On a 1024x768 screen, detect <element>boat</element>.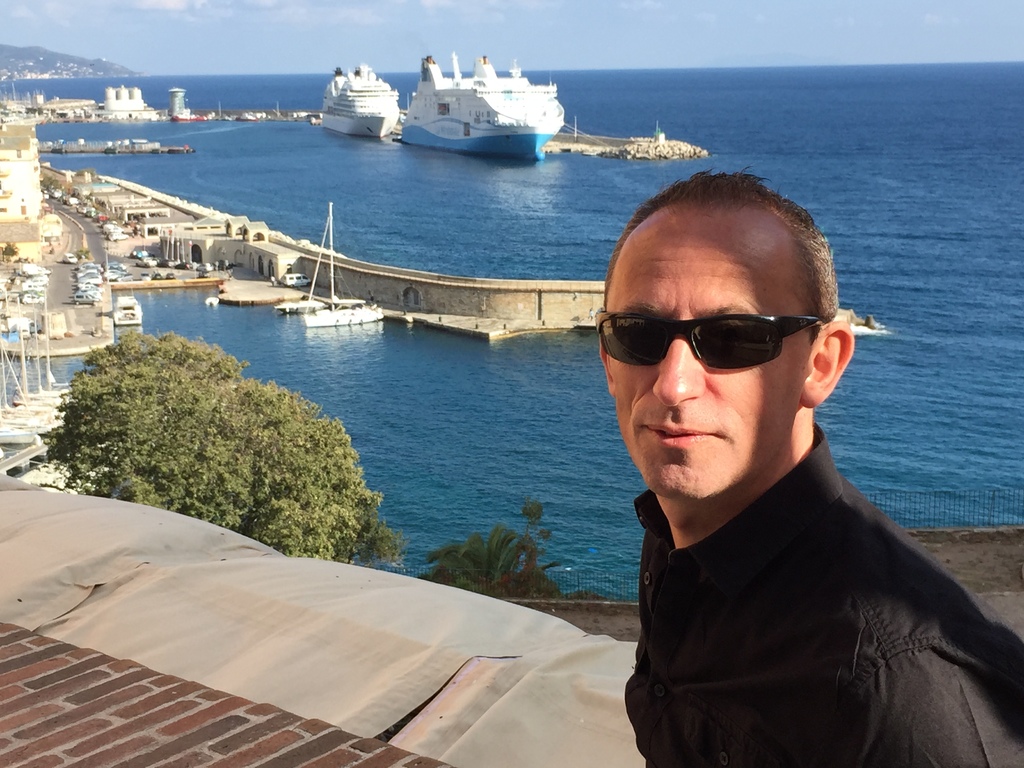
BBox(111, 291, 142, 324).
